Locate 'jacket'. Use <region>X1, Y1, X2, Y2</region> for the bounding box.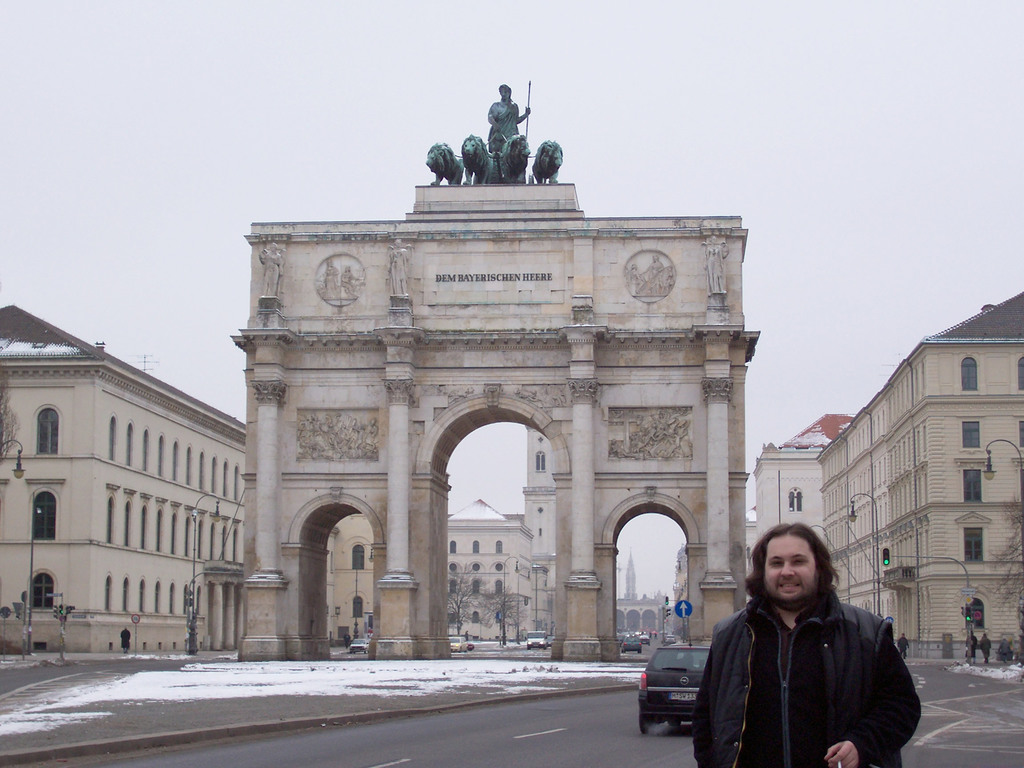
<region>687, 565, 921, 767</region>.
